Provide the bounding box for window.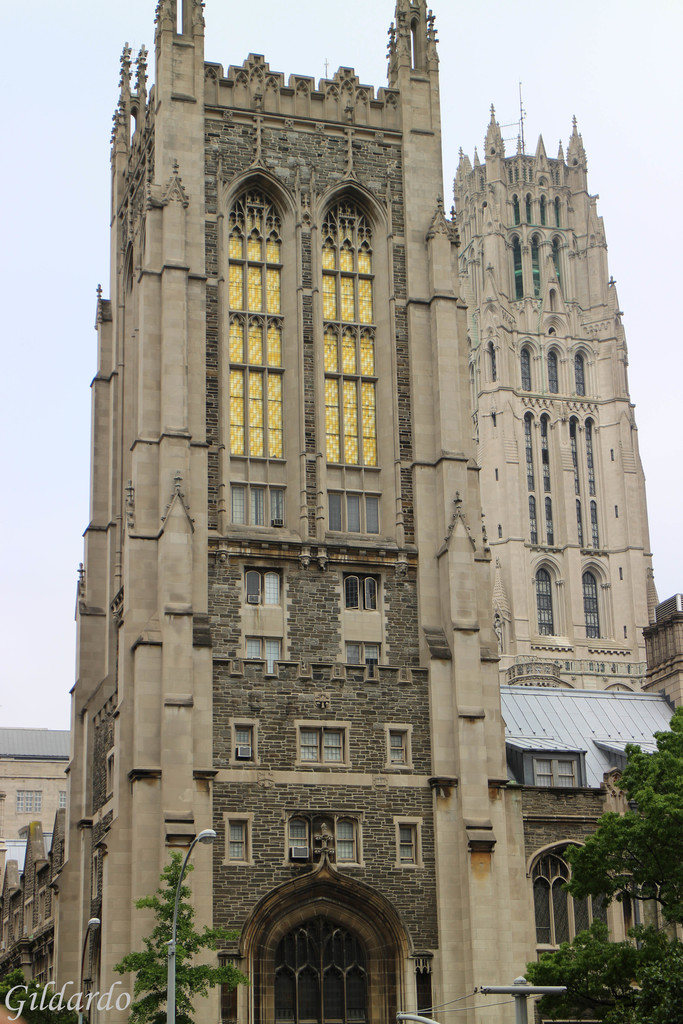
(x1=60, y1=783, x2=70, y2=808).
